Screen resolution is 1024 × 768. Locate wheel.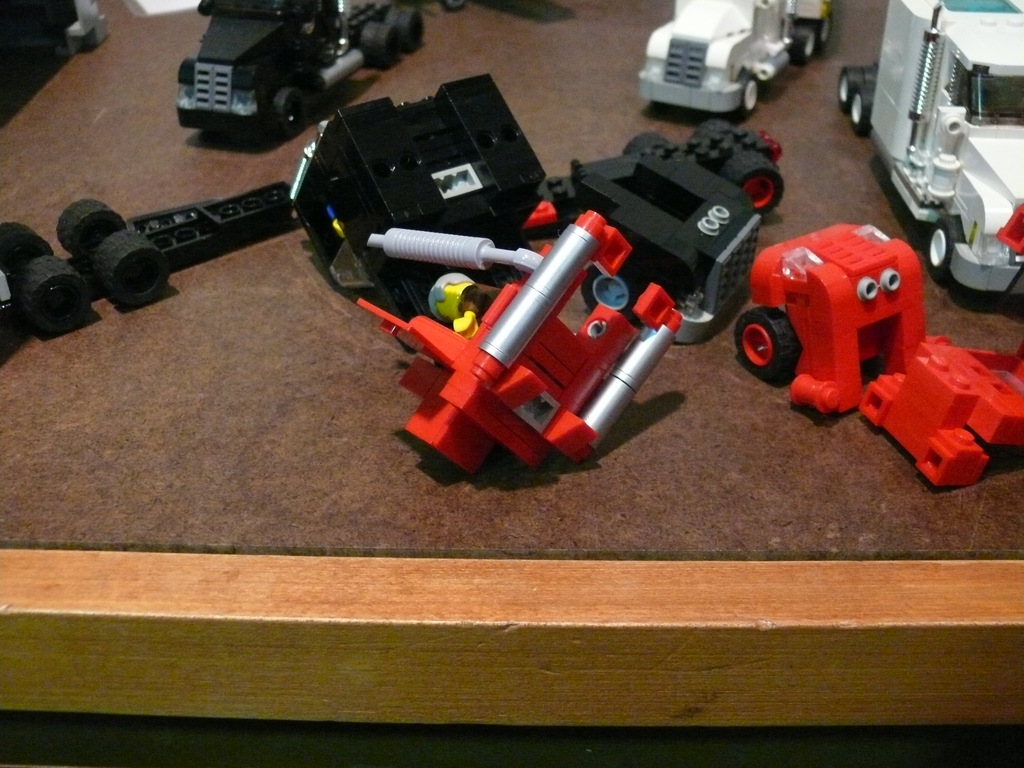
left=385, top=8, right=419, bottom=52.
